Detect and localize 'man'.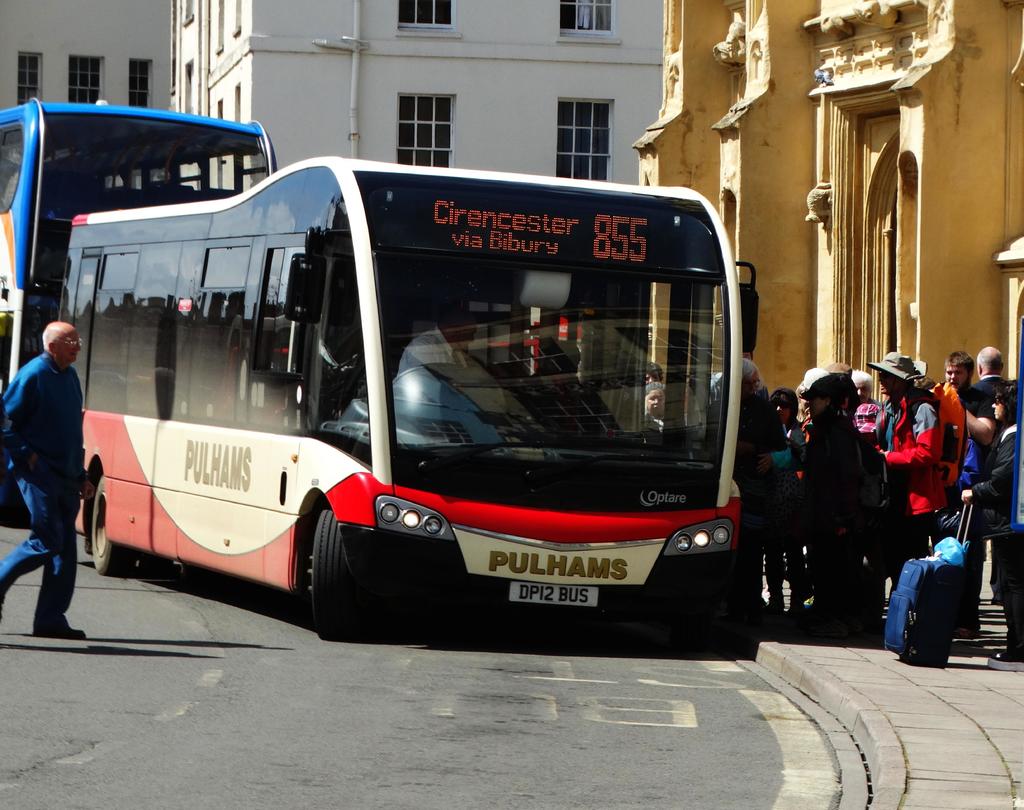
Localized at bbox=[398, 302, 506, 433].
